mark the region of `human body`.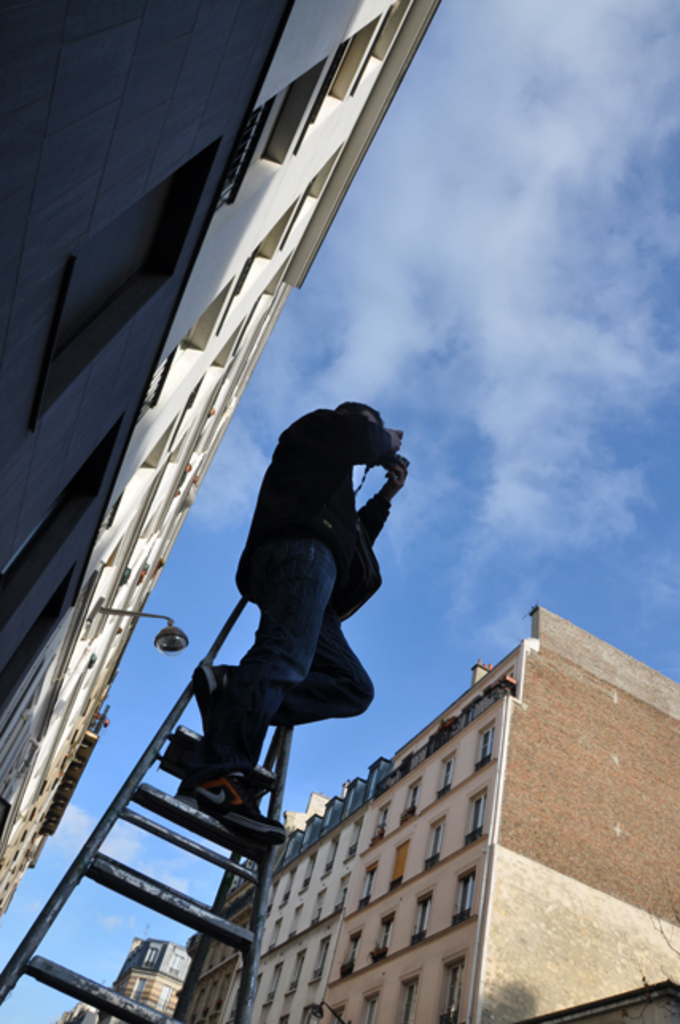
Region: (183,398,412,801).
